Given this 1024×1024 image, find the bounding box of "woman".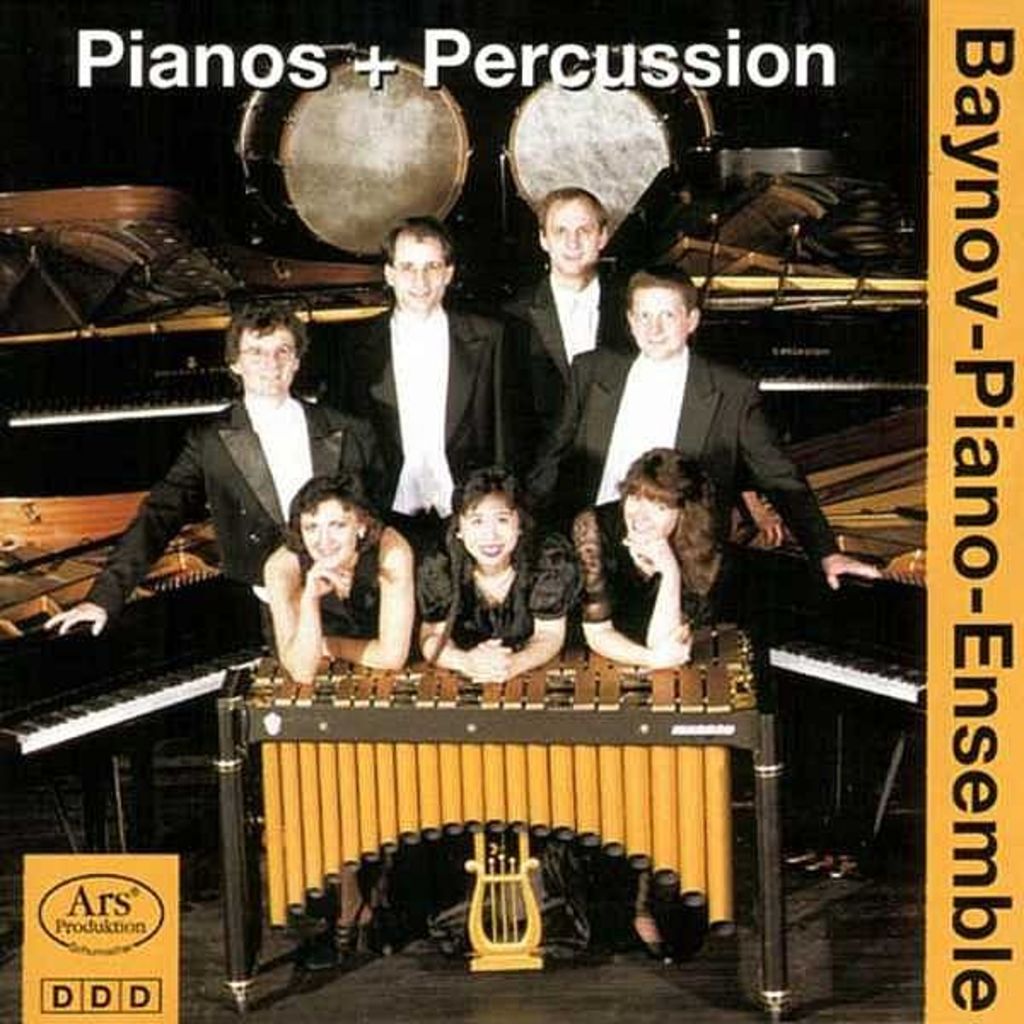
(x1=415, y1=468, x2=579, y2=686).
